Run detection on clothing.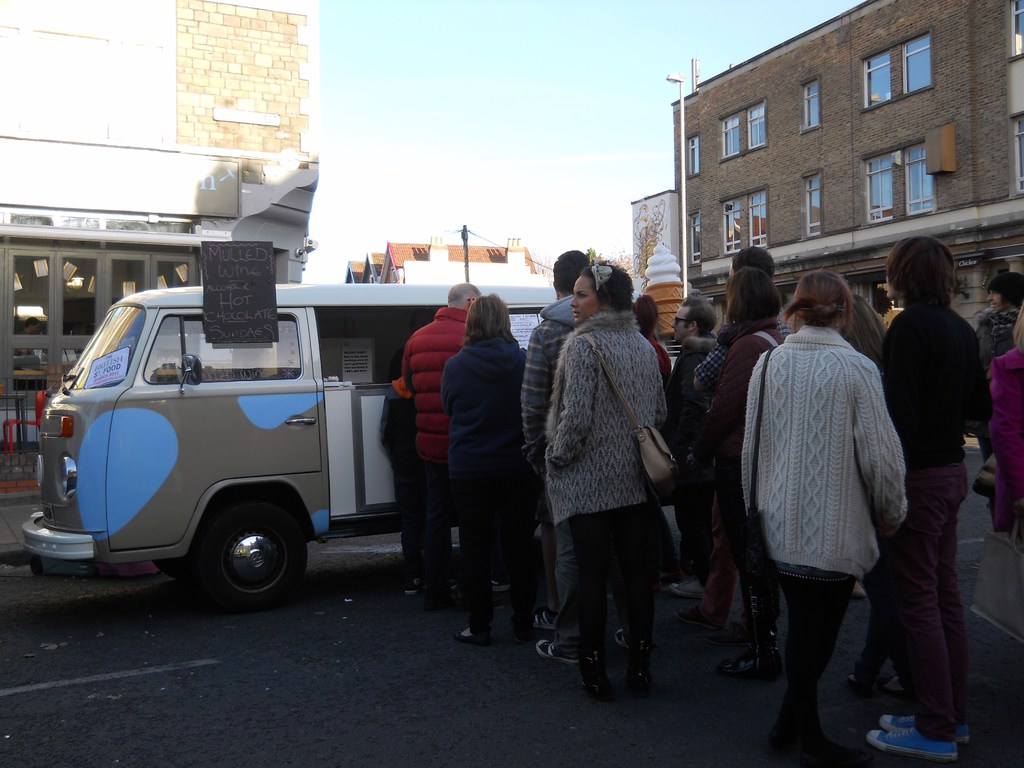
Result: BBox(545, 311, 666, 676).
